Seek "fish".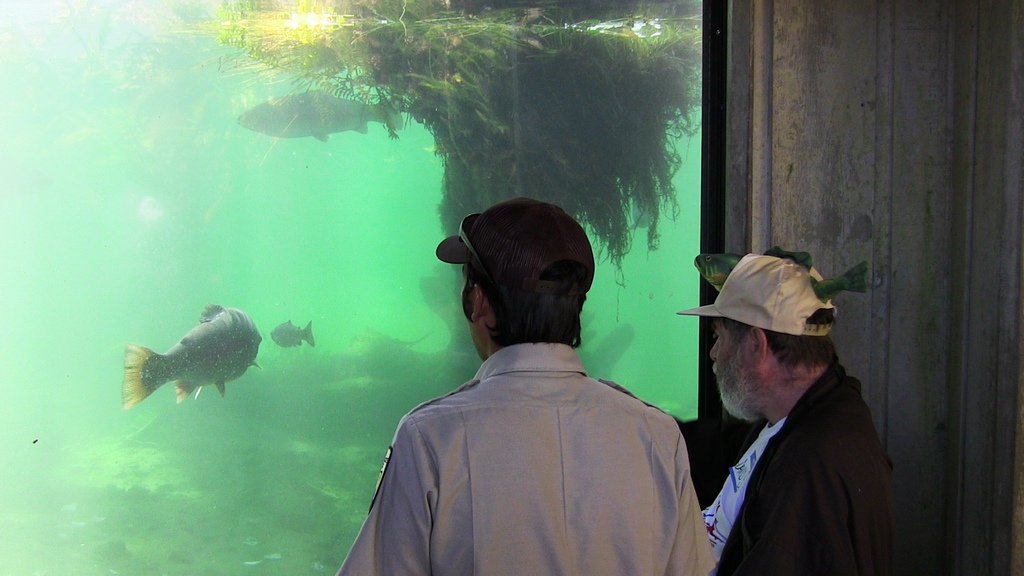
[122,303,278,412].
